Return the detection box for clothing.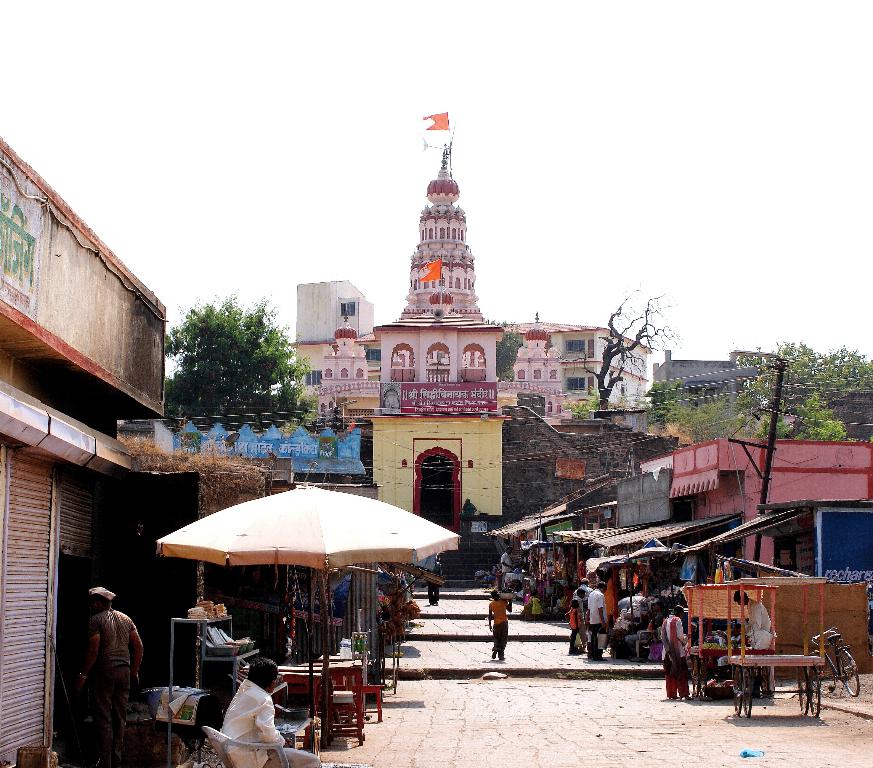
l=590, t=589, r=606, b=659.
